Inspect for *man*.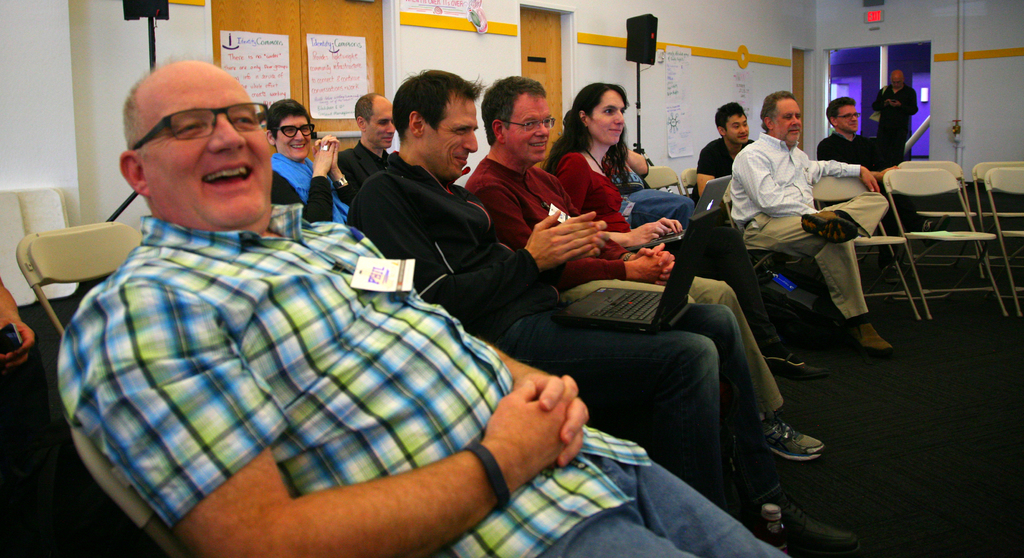
Inspection: bbox=(330, 88, 404, 209).
